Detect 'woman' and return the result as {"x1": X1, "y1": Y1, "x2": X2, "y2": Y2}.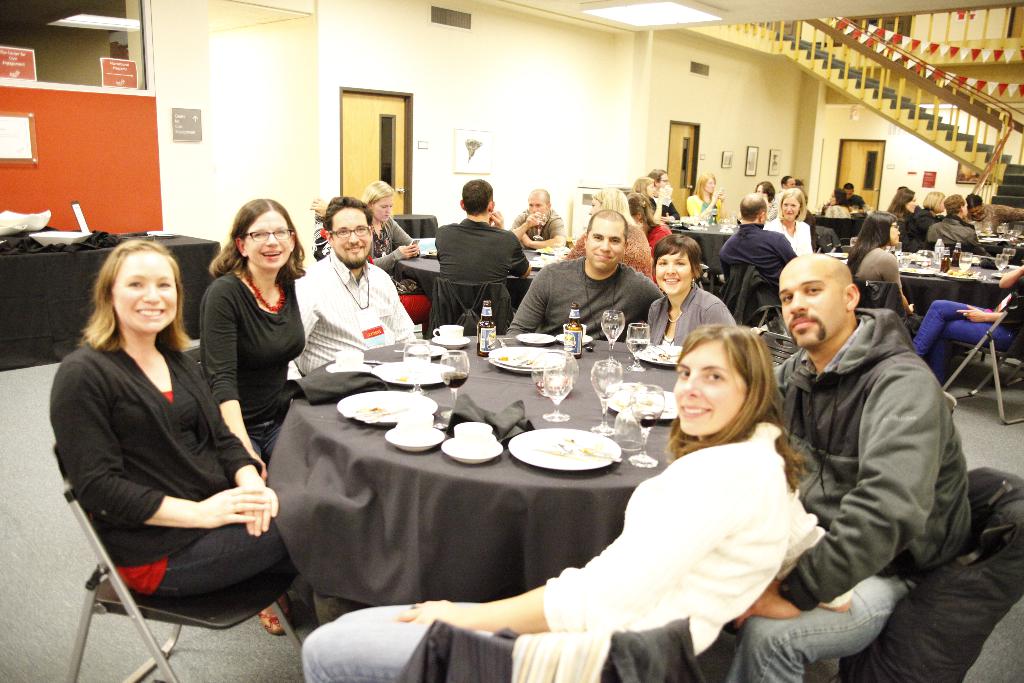
{"x1": 621, "y1": 194, "x2": 675, "y2": 256}.
